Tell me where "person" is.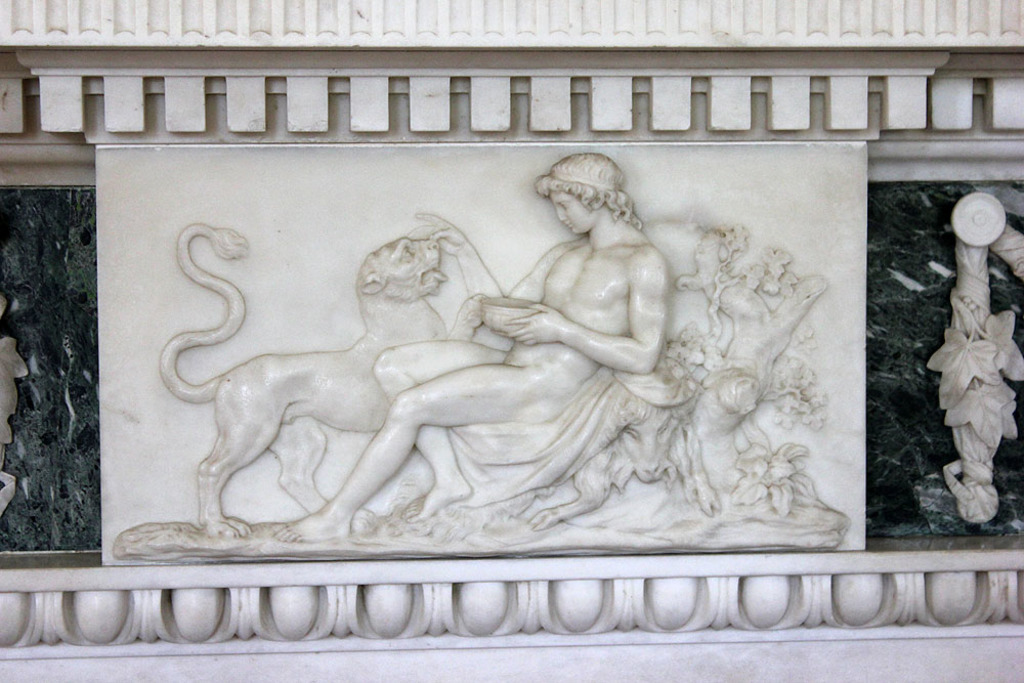
"person" is at detection(272, 153, 675, 538).
